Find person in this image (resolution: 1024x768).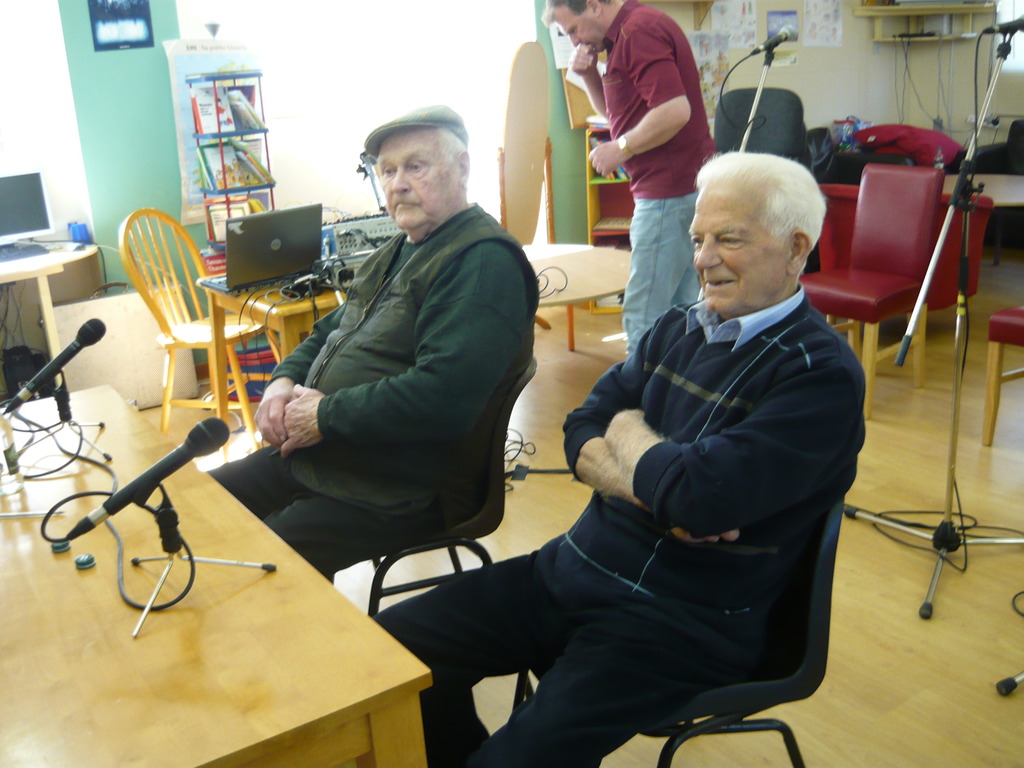
select_region(543, 0, 721, 360).
